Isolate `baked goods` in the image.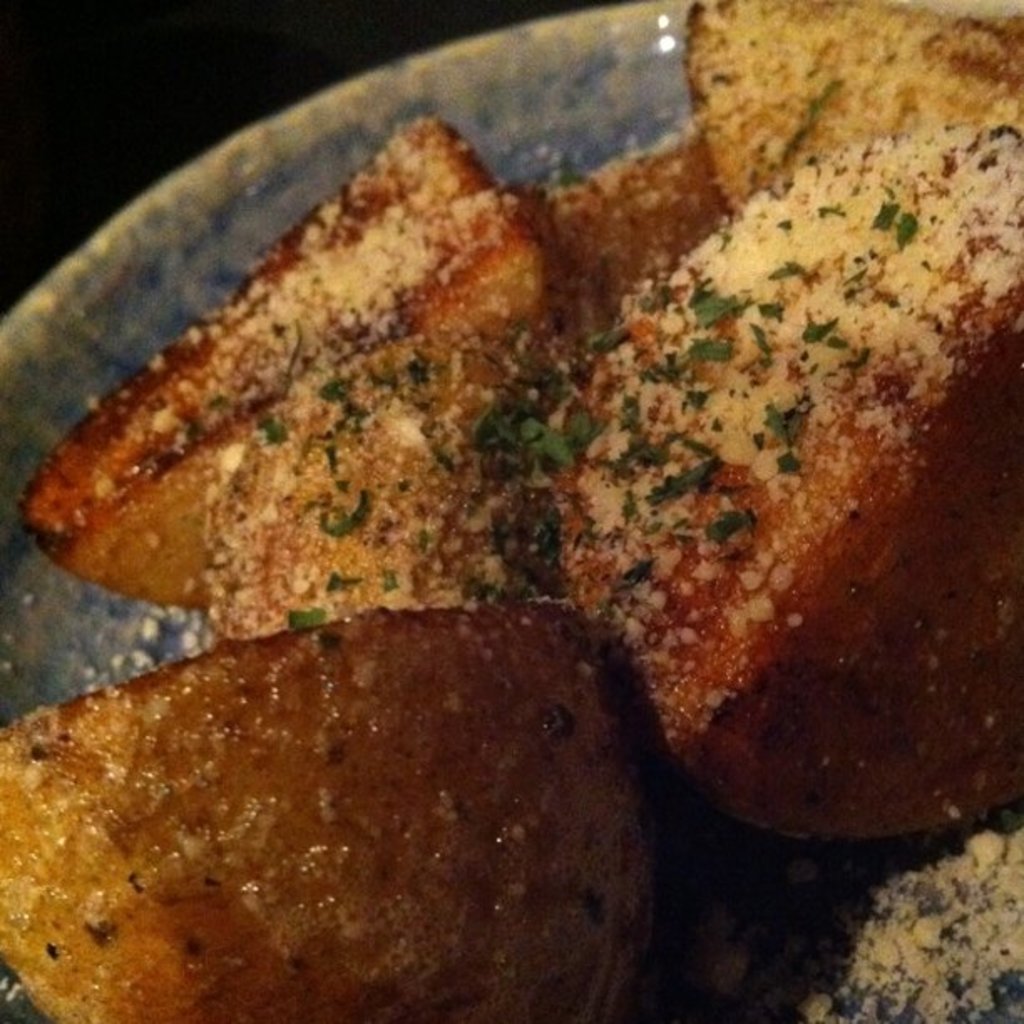
Isolated region: x1=686 y1=0 x2=1022 y2=212.
